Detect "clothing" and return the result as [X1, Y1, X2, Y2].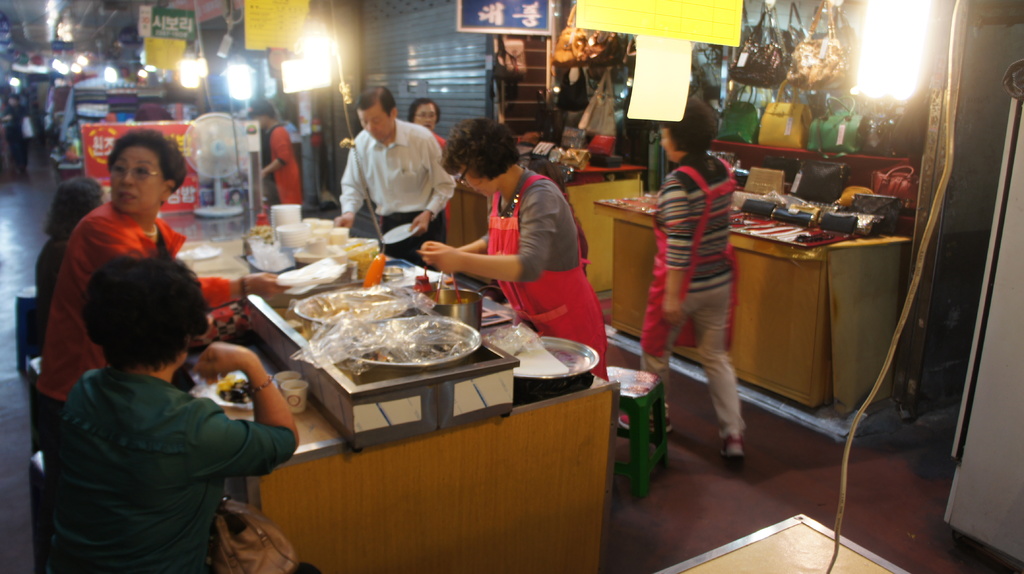
[481, 166, 613, 385].
